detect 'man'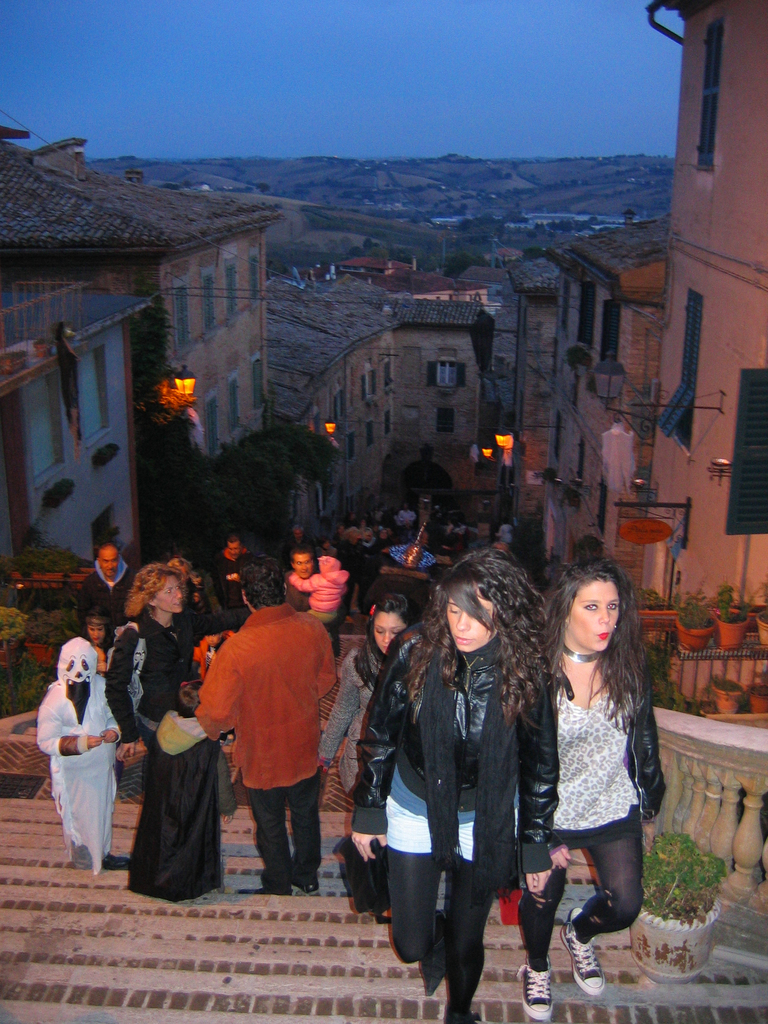
[210,533,254,633]
